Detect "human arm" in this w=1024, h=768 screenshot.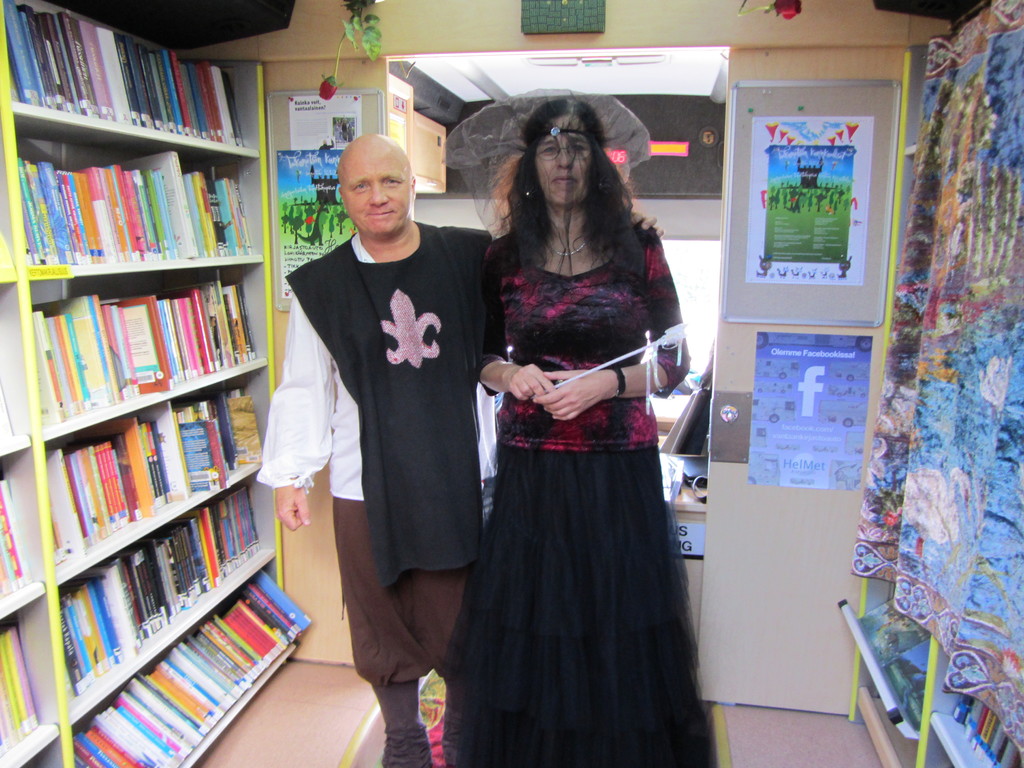
Detection: BBox(478, 252, 552, 401).
